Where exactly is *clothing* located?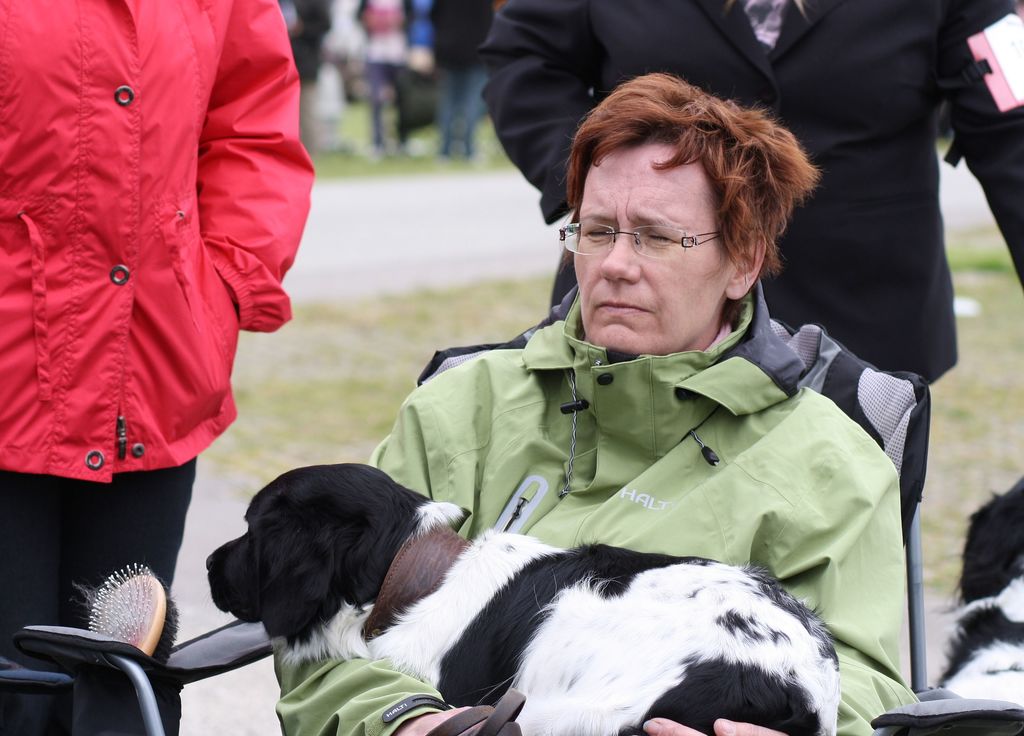
Its bounding box is box(352, 0, 413, 147).
